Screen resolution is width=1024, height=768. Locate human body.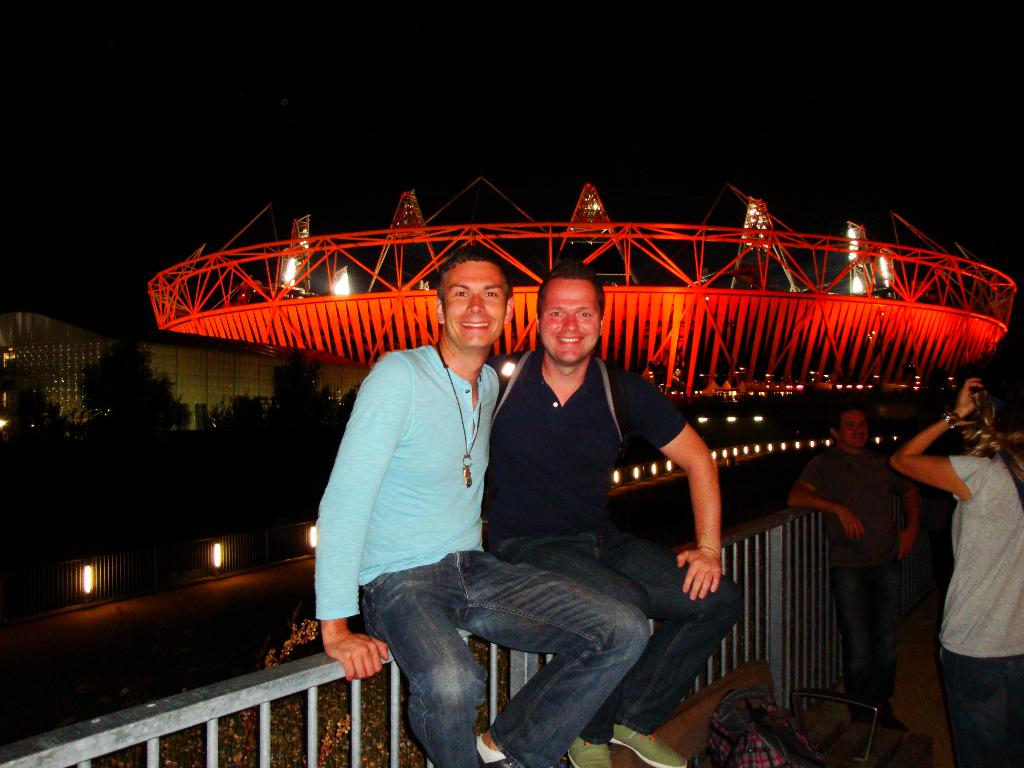
<bbox>311, 251, 648, 763</bbox>.
